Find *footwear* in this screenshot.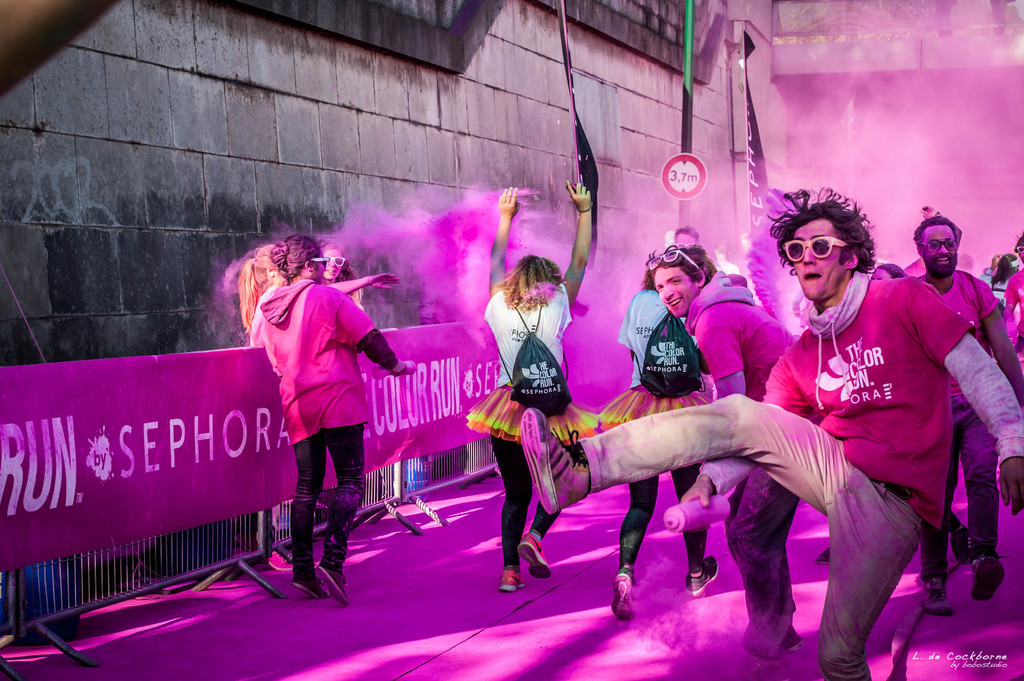
The bounding box for *footwear* is 514,534,551,579.
